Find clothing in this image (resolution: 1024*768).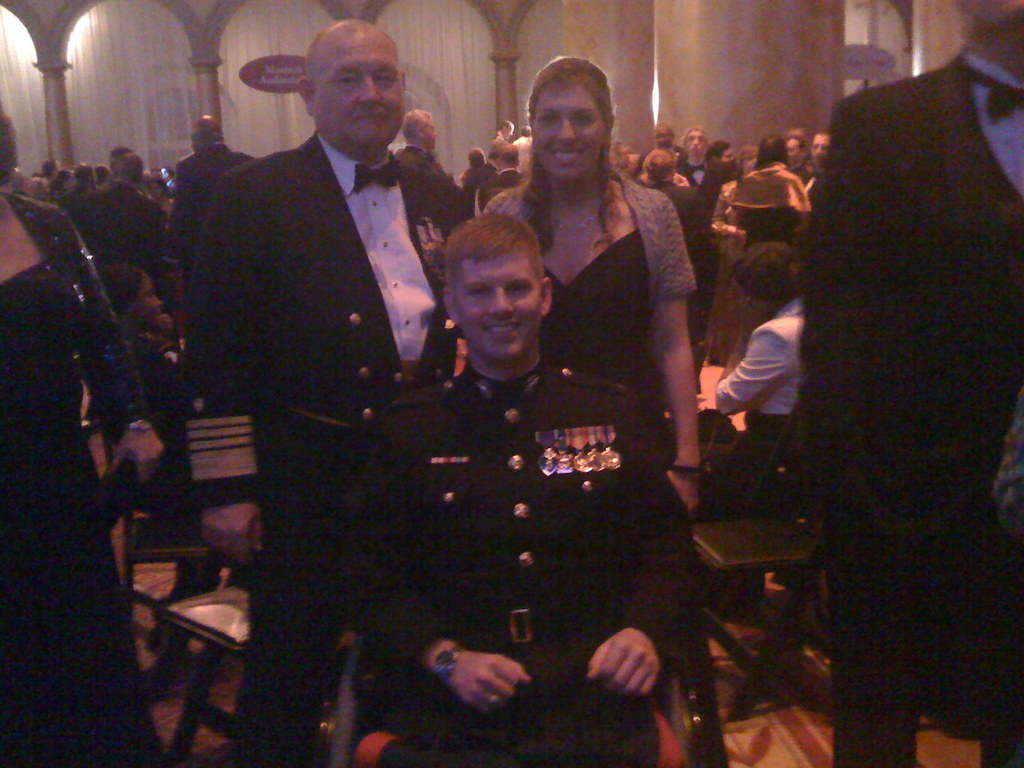
{"x1": 89, "y1": 179, "x2": 163, "y2": 278}.
